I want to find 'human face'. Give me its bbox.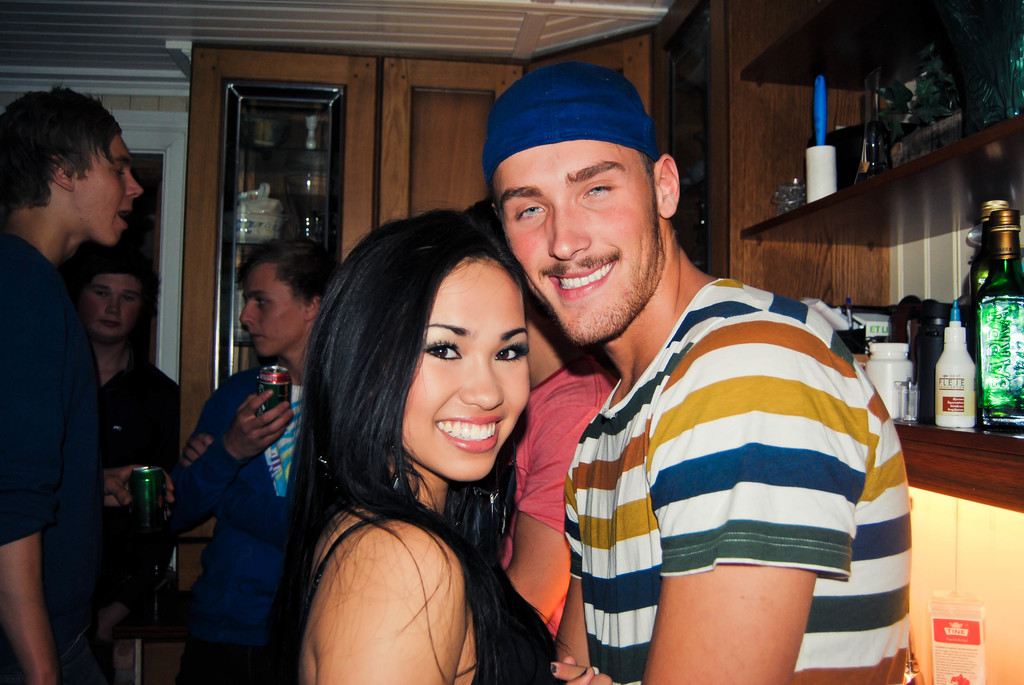
detection(81, 136, 145, 249).
